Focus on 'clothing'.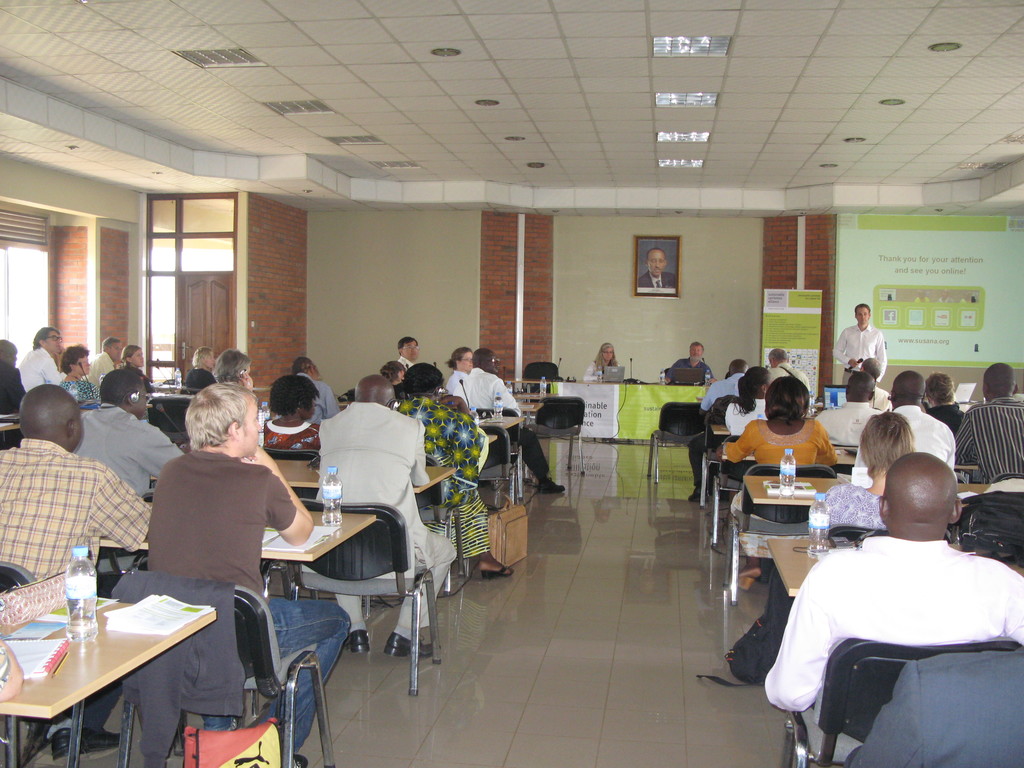
Focused at 584,360,620,381.
